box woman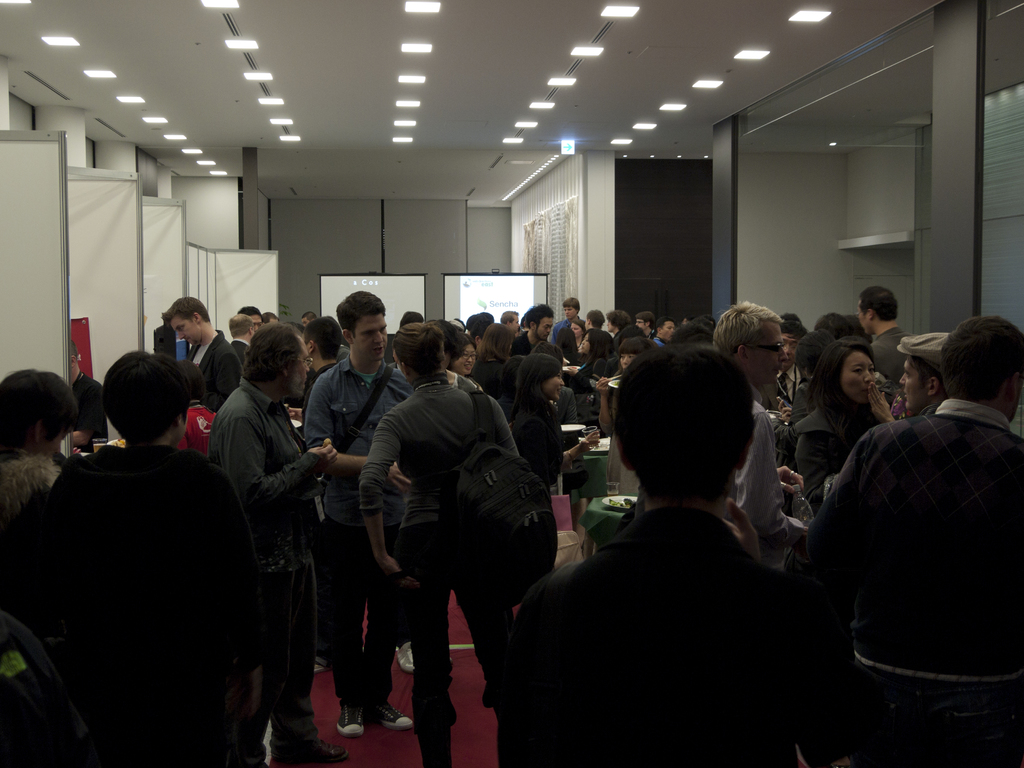
l=594, t=340, r=659, b=503
